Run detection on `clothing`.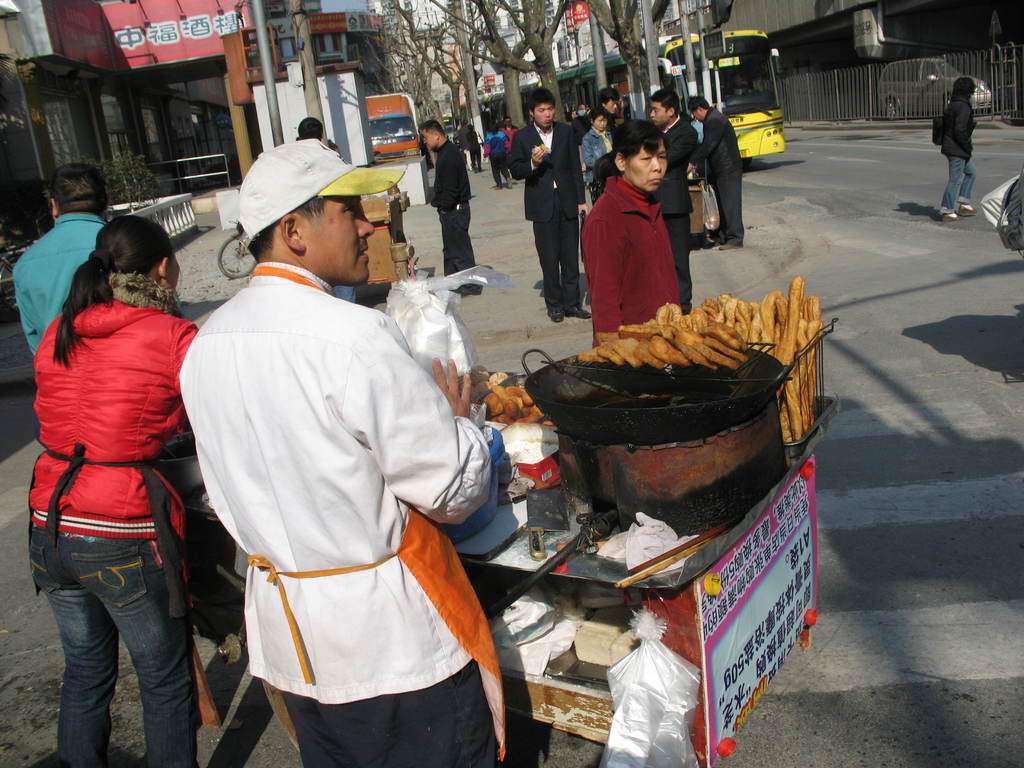
Result: 20 265 201 767.
